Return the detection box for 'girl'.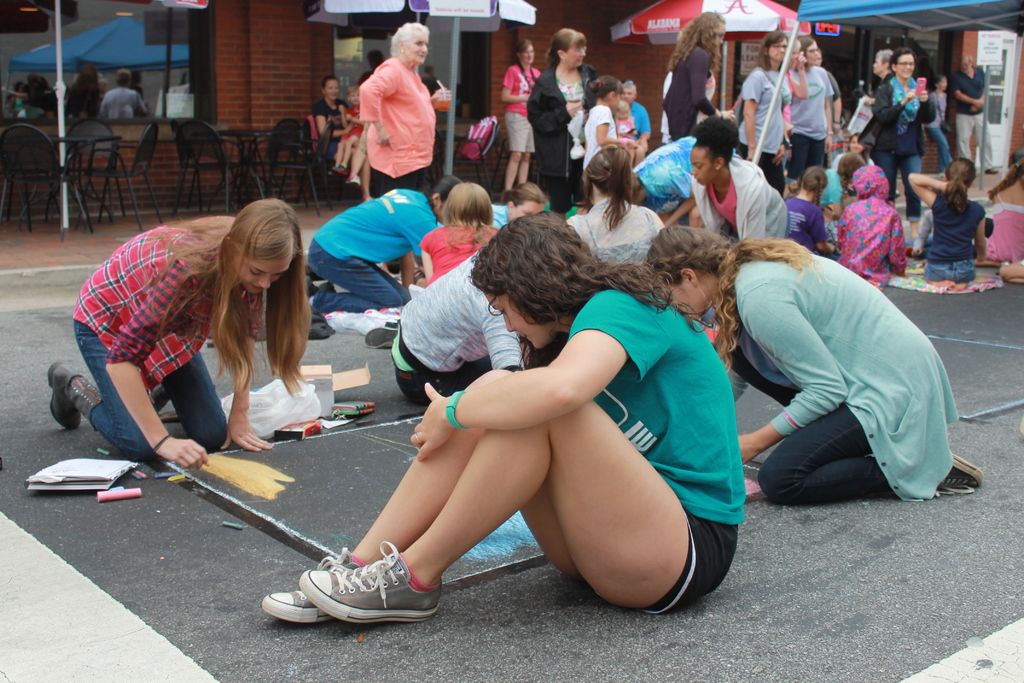
[x1=913, y1=155, x2=991, y2=281].
